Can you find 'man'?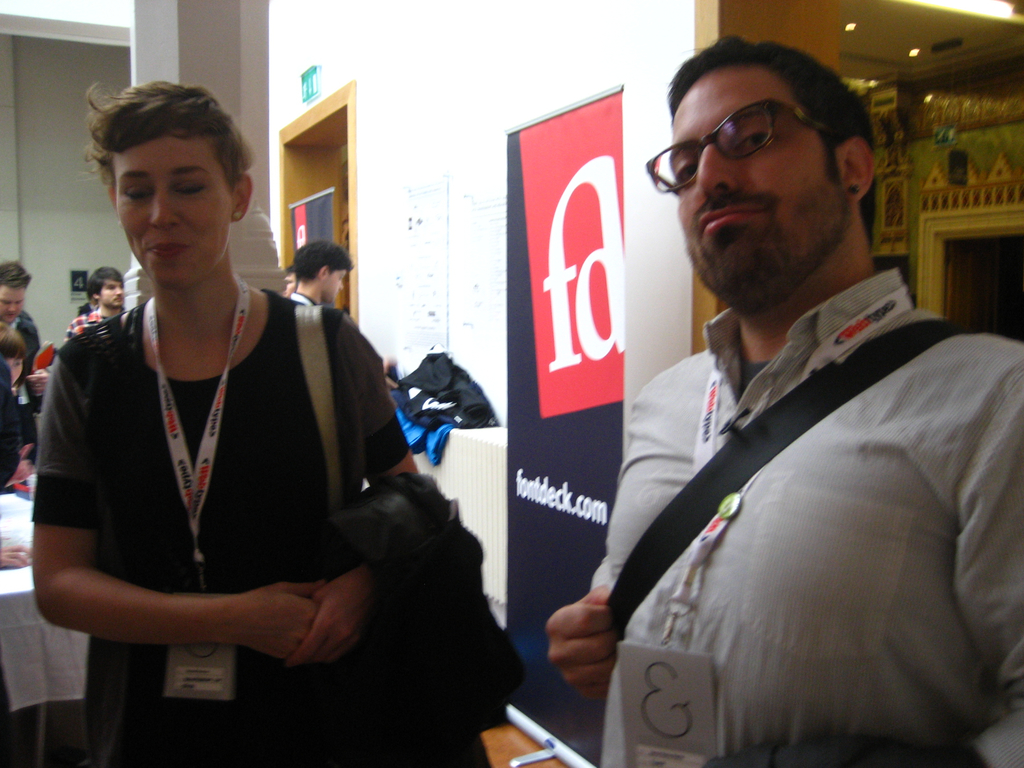
Yes, bounding box: l=65, t=267, r=134, b=341.
